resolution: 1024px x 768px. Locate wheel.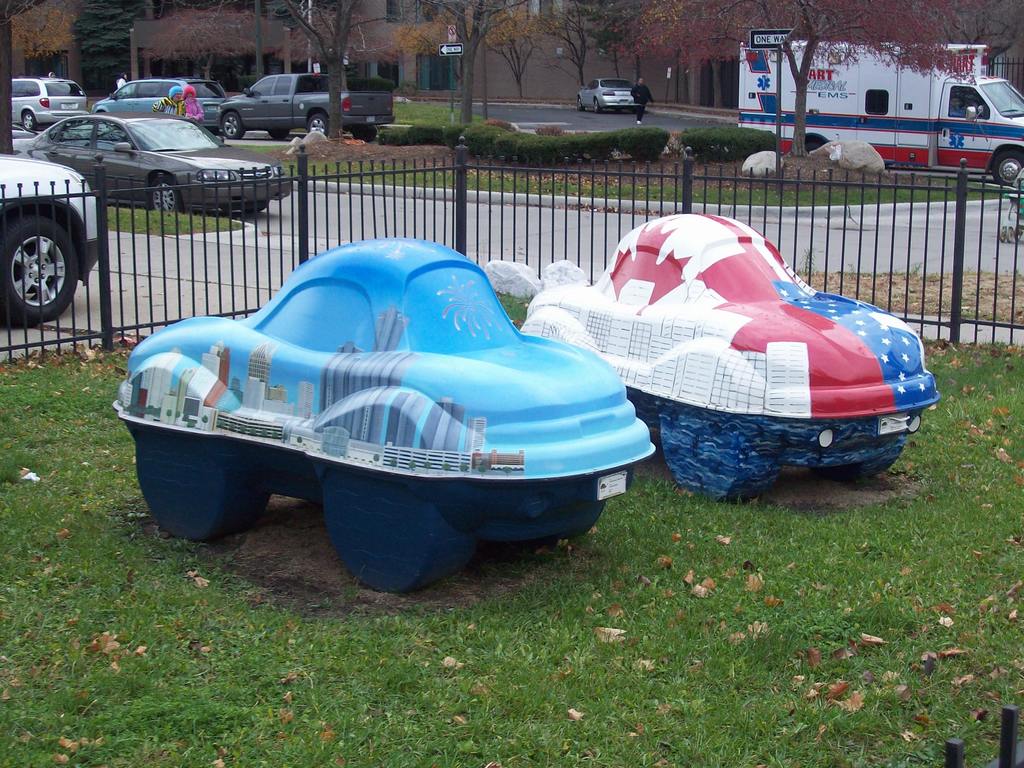
(992,151,1022,186).
